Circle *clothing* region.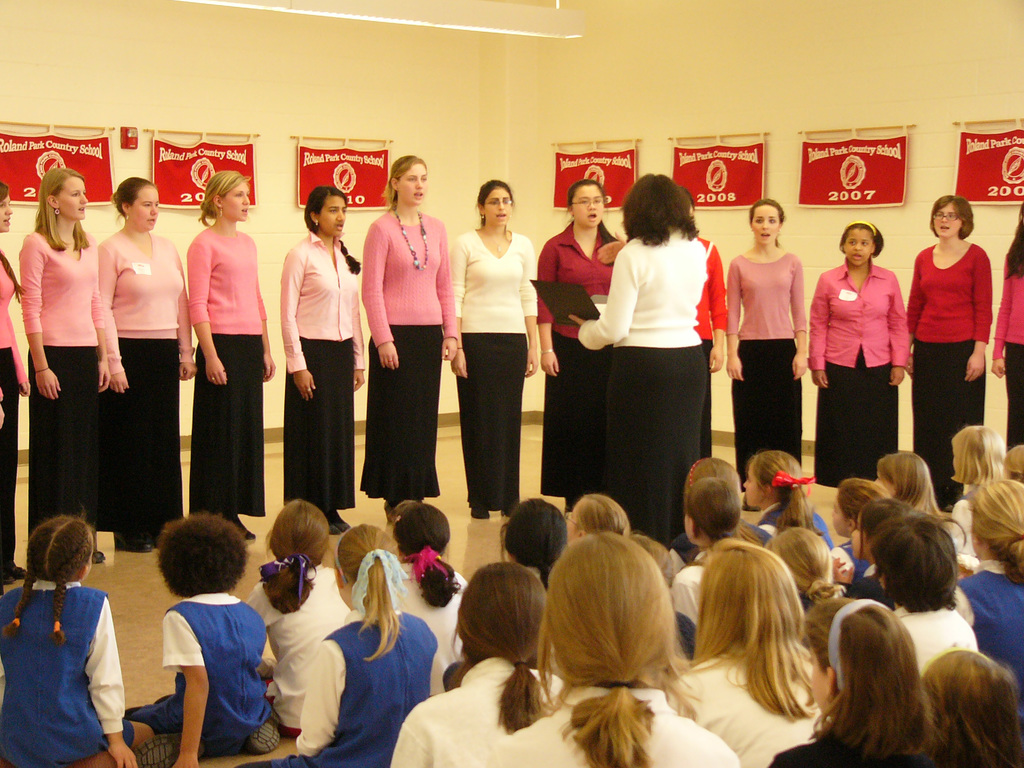
Region: (x1=246, y1=561, x2=356, y2=739).
